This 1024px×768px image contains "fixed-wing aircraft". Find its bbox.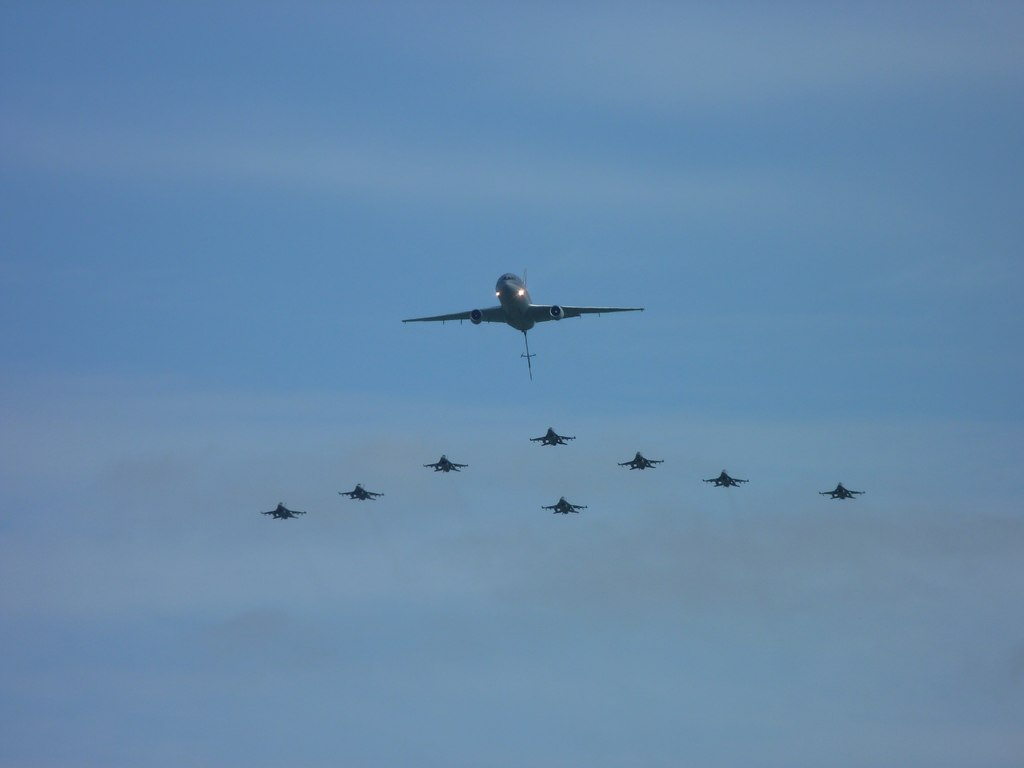
706 471 744 488.
